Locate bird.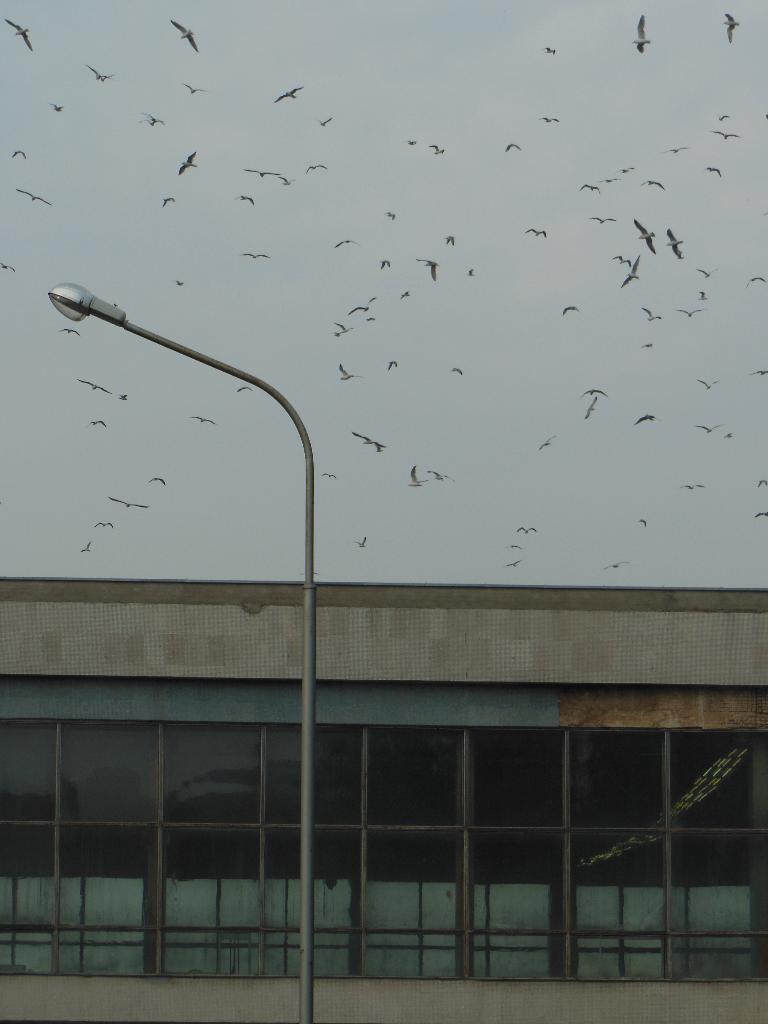
Bounding box: Rect(642, 179, 668, 188).
